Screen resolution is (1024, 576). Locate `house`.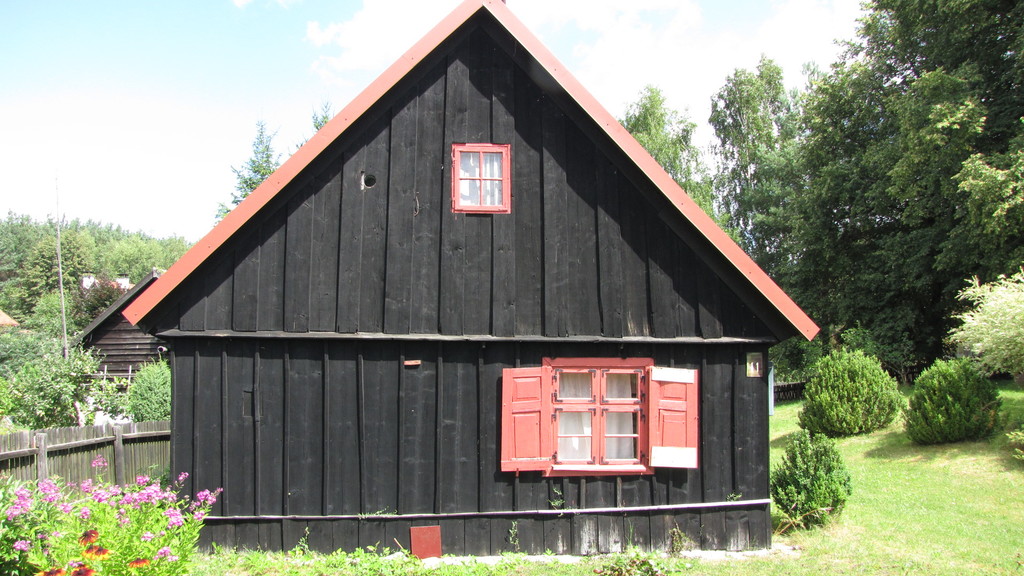
select_region(107, 1, 824, 570).
